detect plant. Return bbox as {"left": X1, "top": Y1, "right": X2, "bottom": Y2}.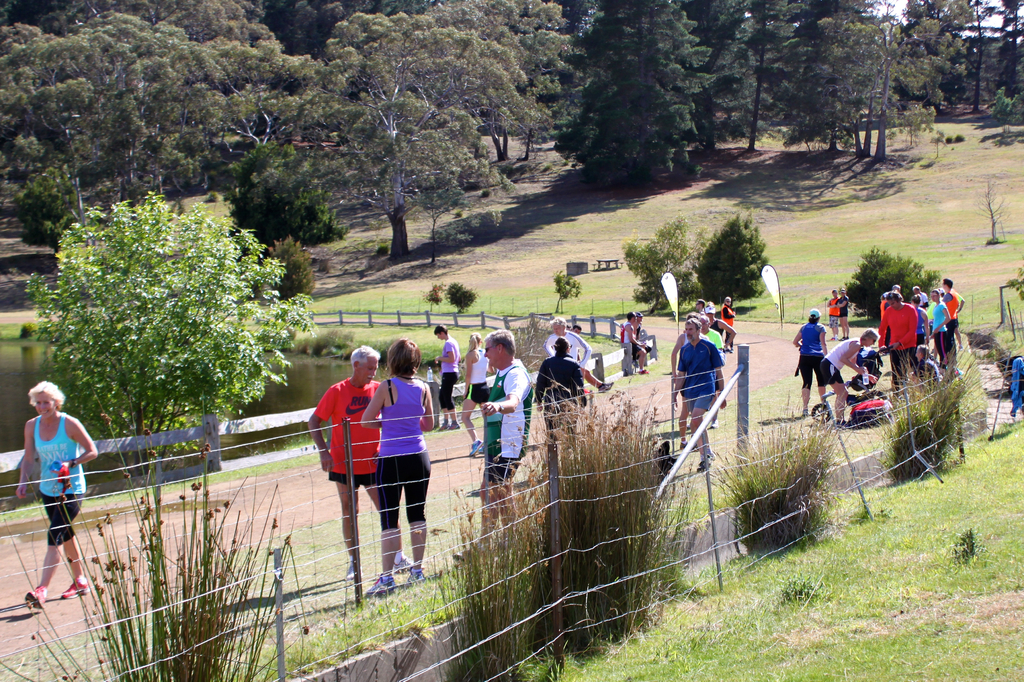
{"left": 378, "top": 245, "right": 389, "bottom": 256}.
